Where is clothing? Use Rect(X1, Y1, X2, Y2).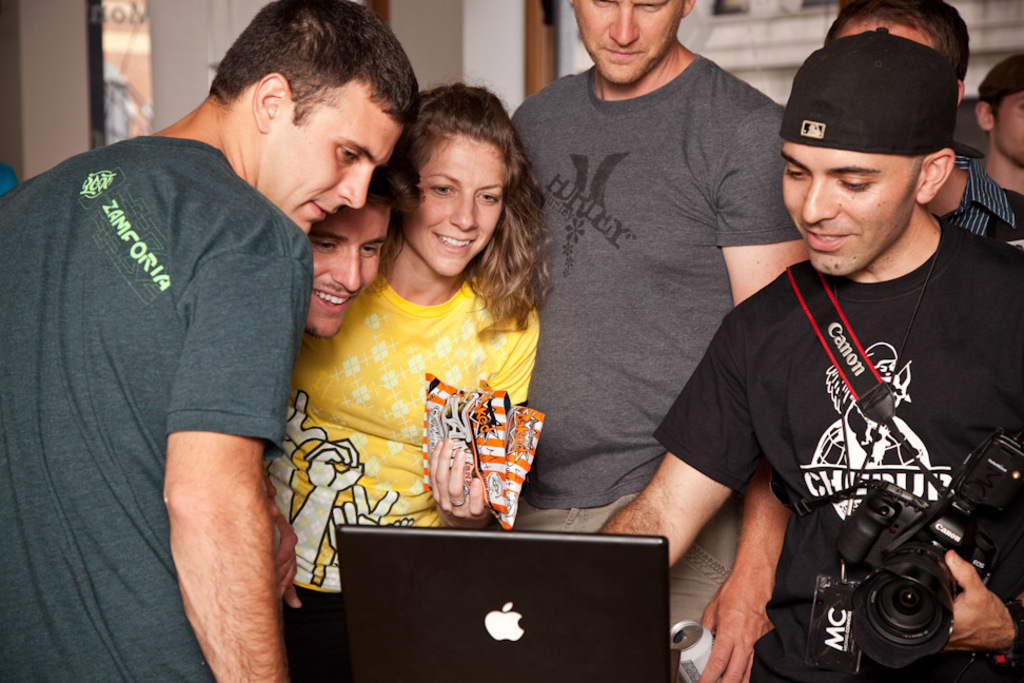
Rect(948, 157, 1017, 251).
